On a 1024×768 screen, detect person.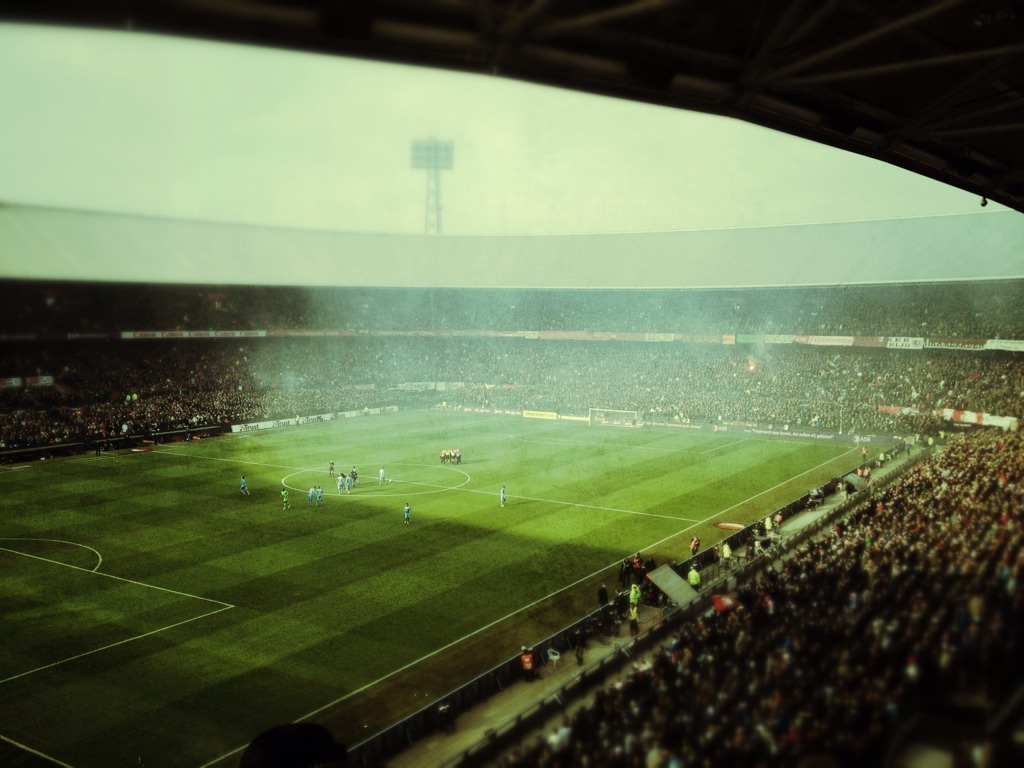
{"x1": 279, "y1": 483, "x2": 296, "y2": 513}.
